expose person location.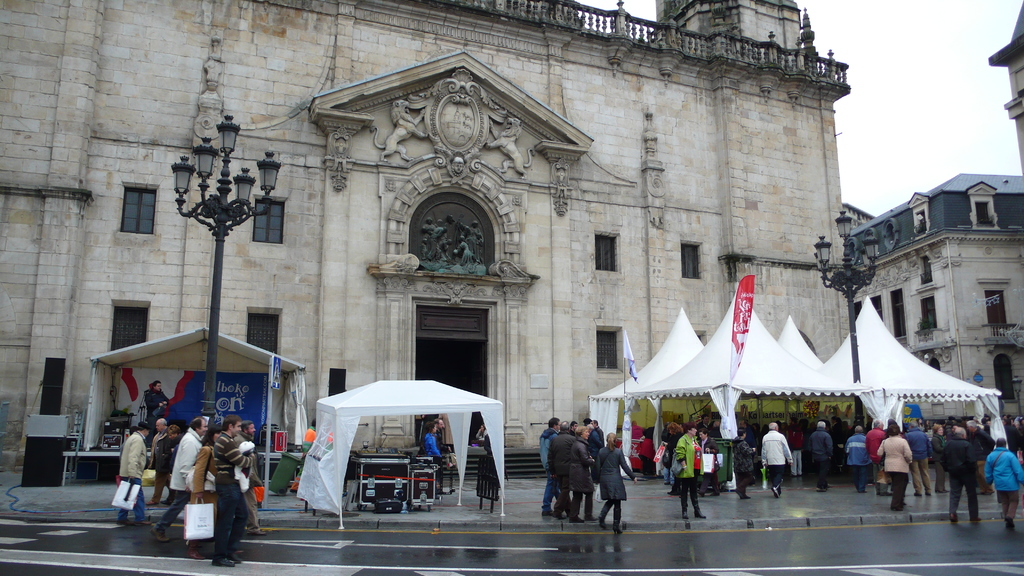
Exposed at box(655, 426, 701, 502).
